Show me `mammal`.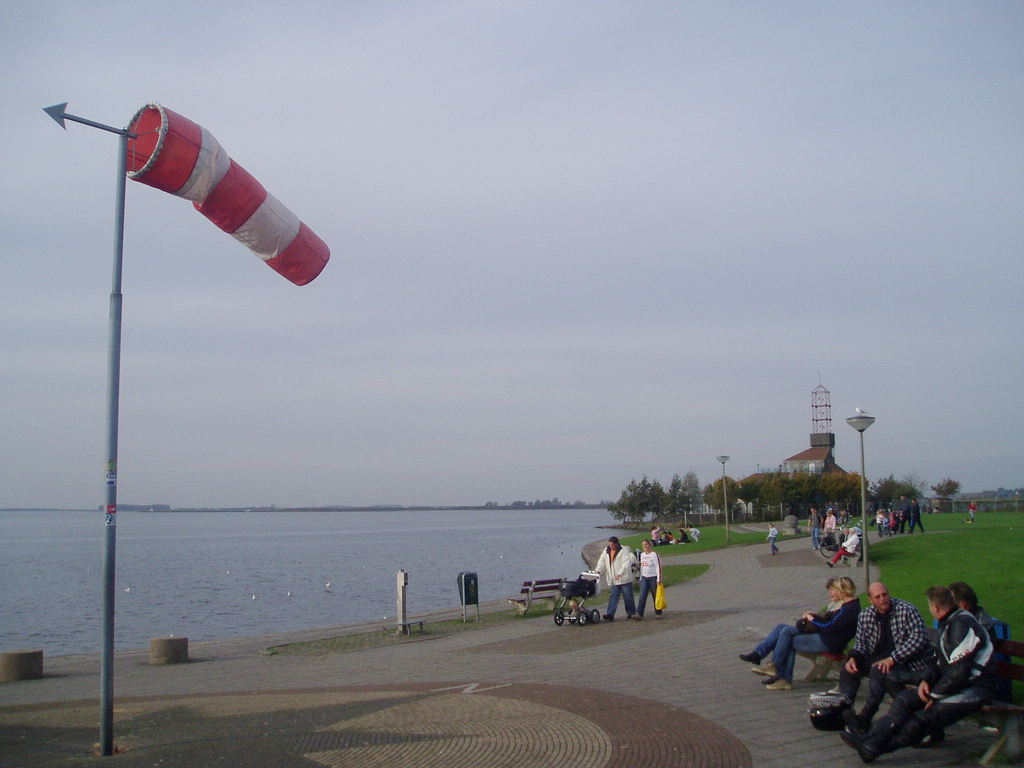
`mammal` is here: box=[741, 578, 839, 683].
